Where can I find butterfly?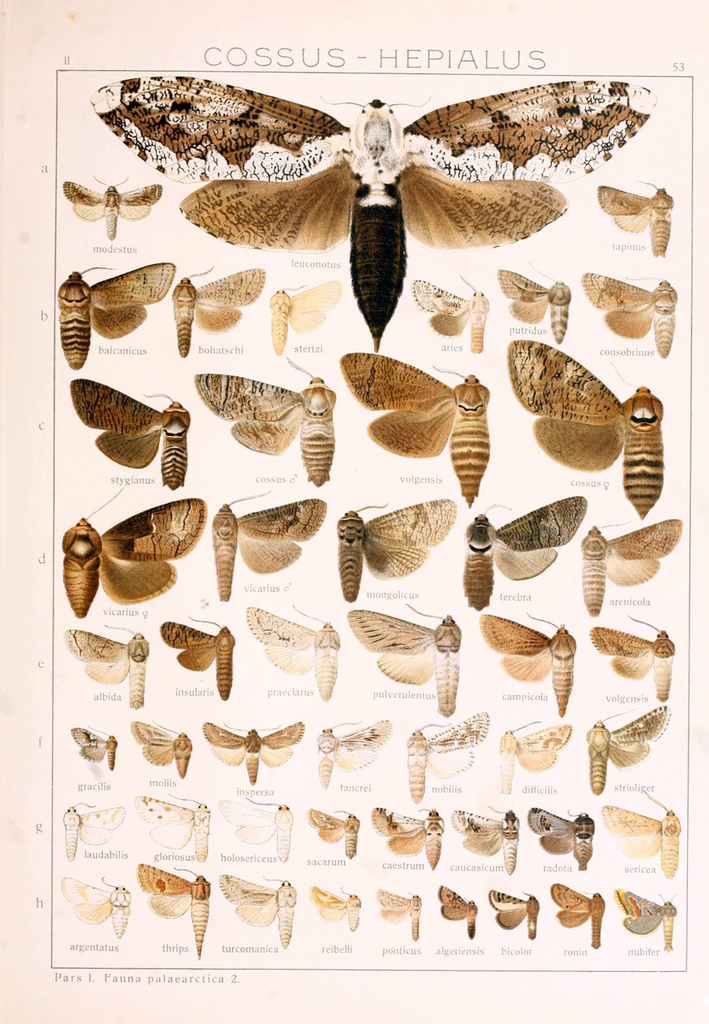
You can find it at BBox(506, 333, 664, 517).
